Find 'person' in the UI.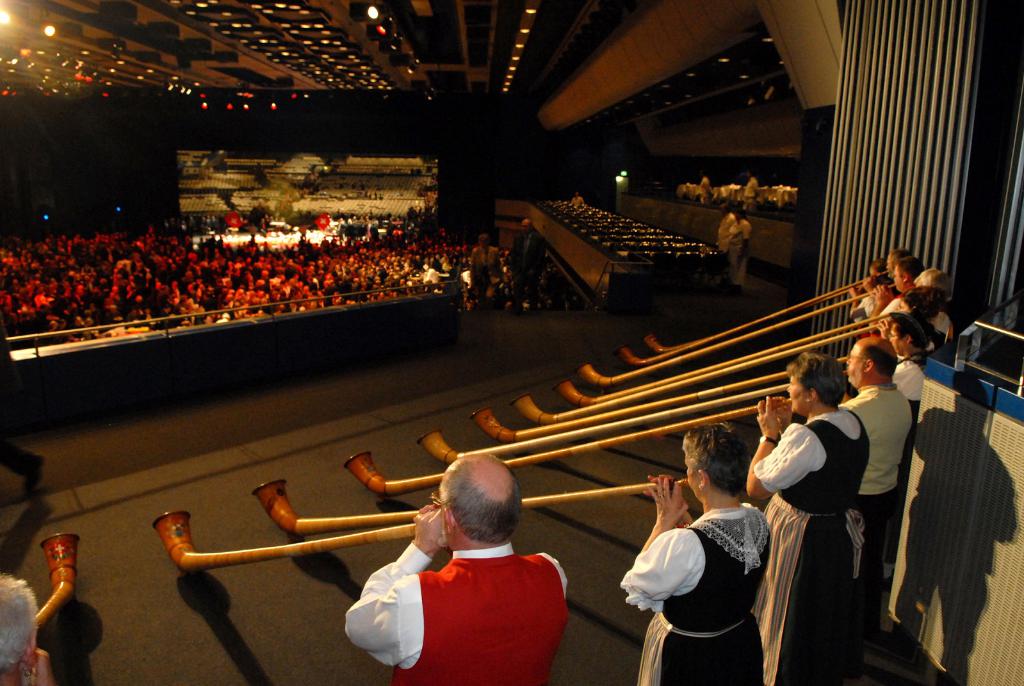
UI element at (859,247,913,301).
